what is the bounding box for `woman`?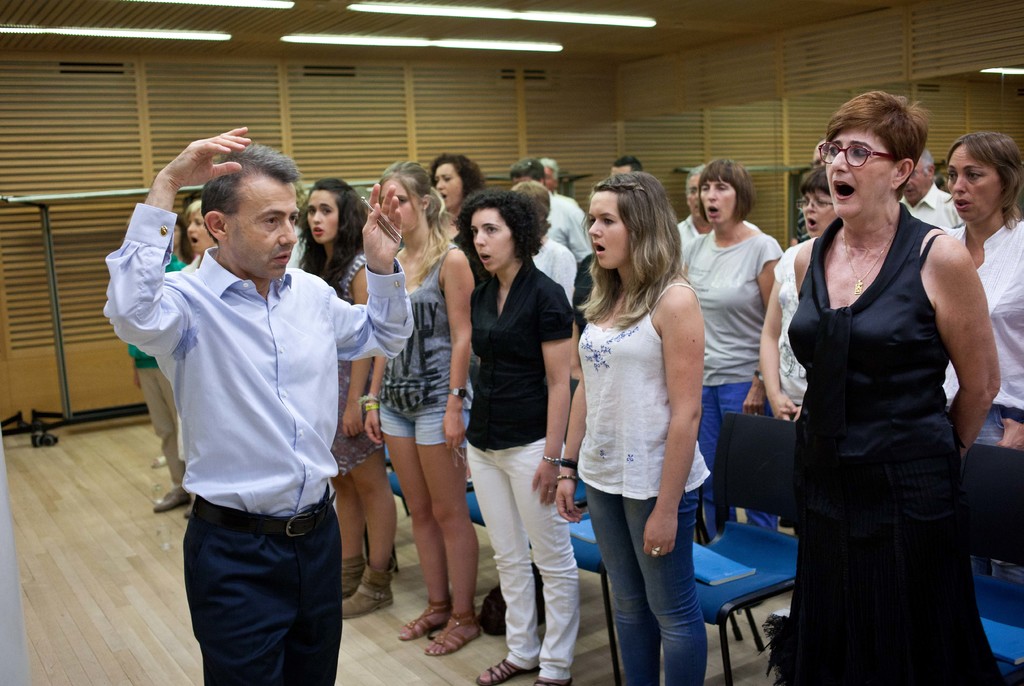
bbox=[425, 153, 493, 239].
